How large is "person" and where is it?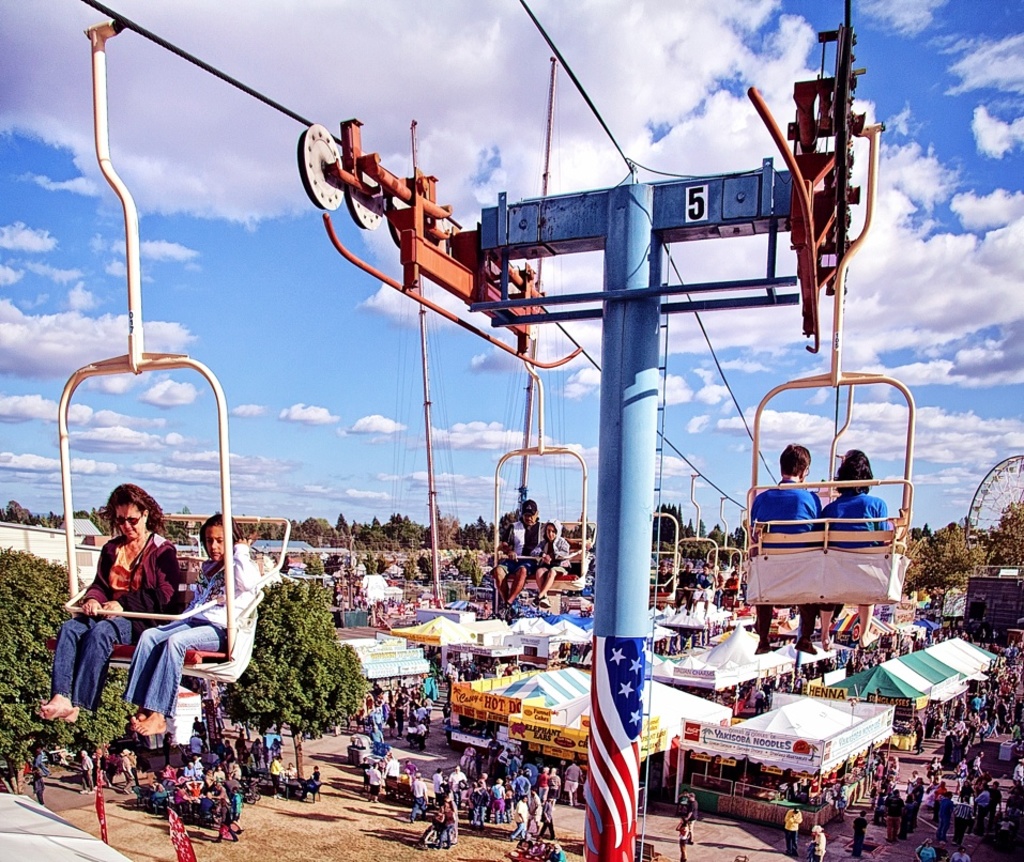
Bounding box: [822,440,891,648].
